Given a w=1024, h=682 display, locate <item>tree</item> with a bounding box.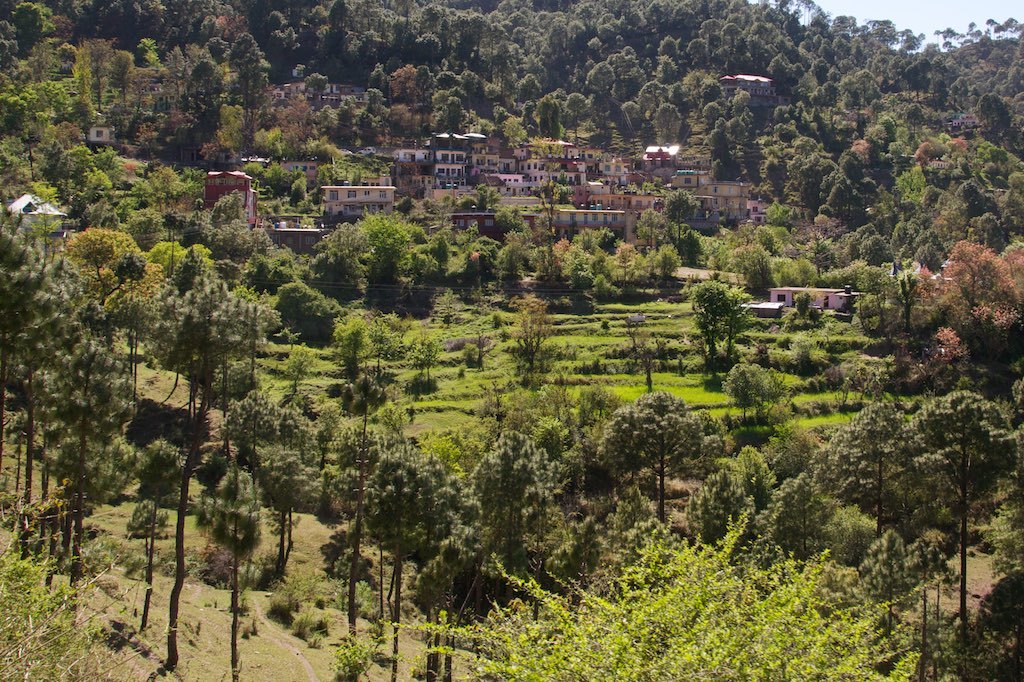
Located: <bbox>428, 288, 464, 325</bbox>.
